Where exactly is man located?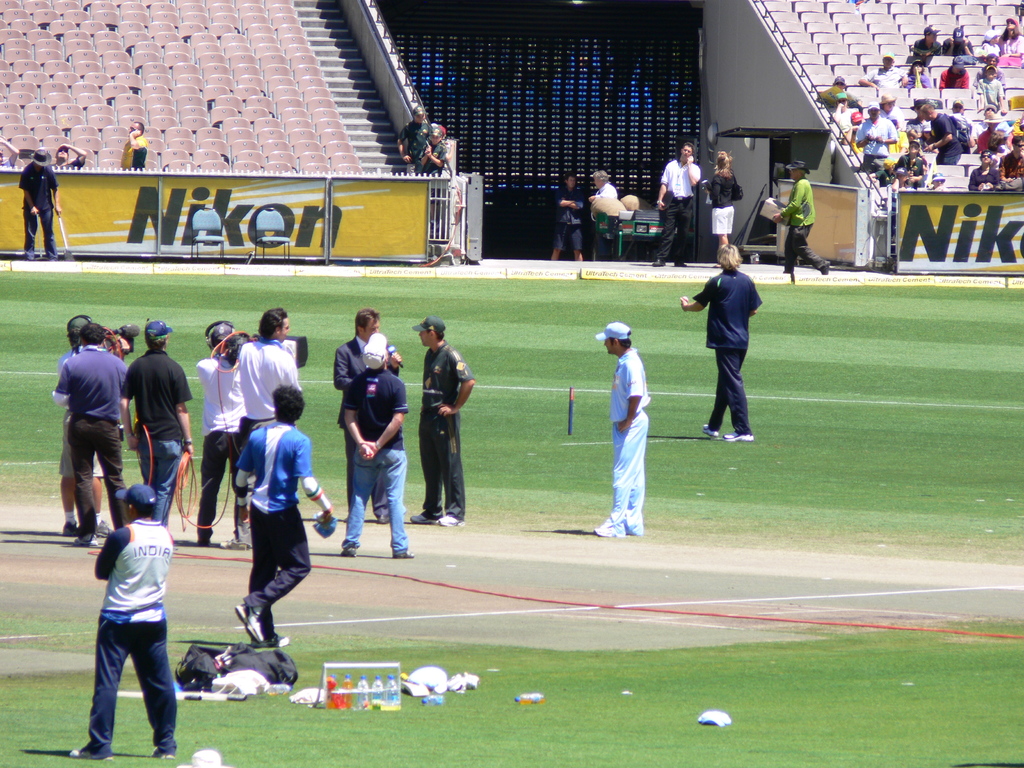
Its bounding box is left=56, top=314, right=118, bottom=537.
